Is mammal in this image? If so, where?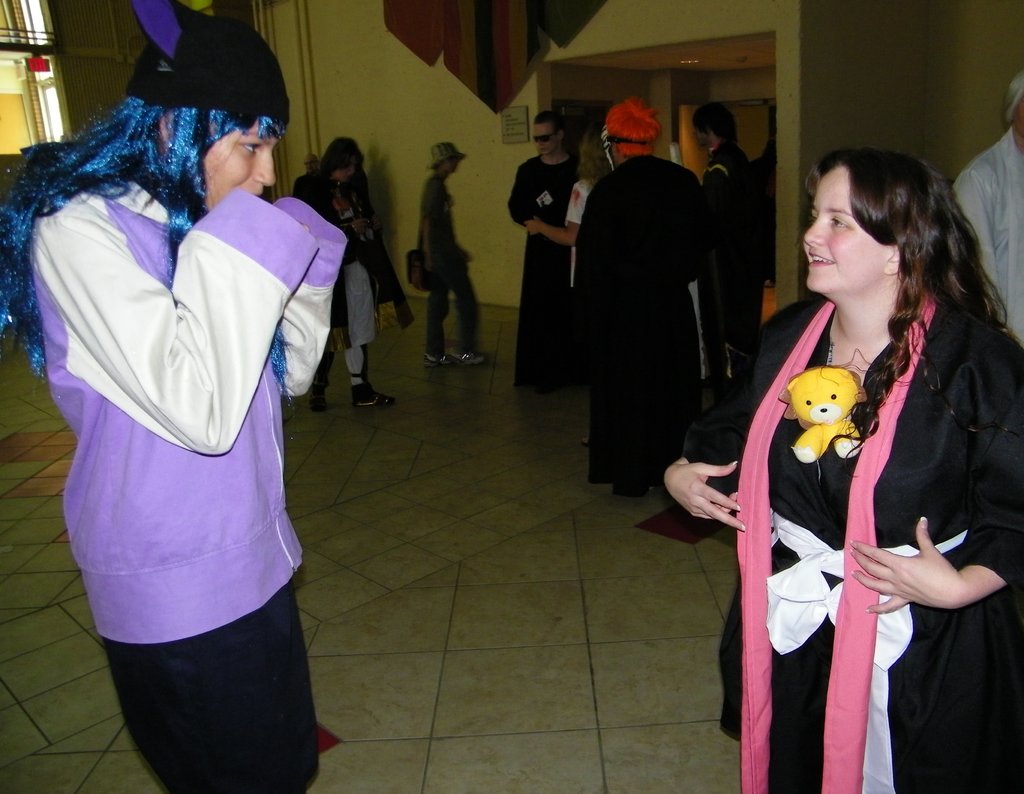
Yes, at <box>414,134,490,365</box>.
